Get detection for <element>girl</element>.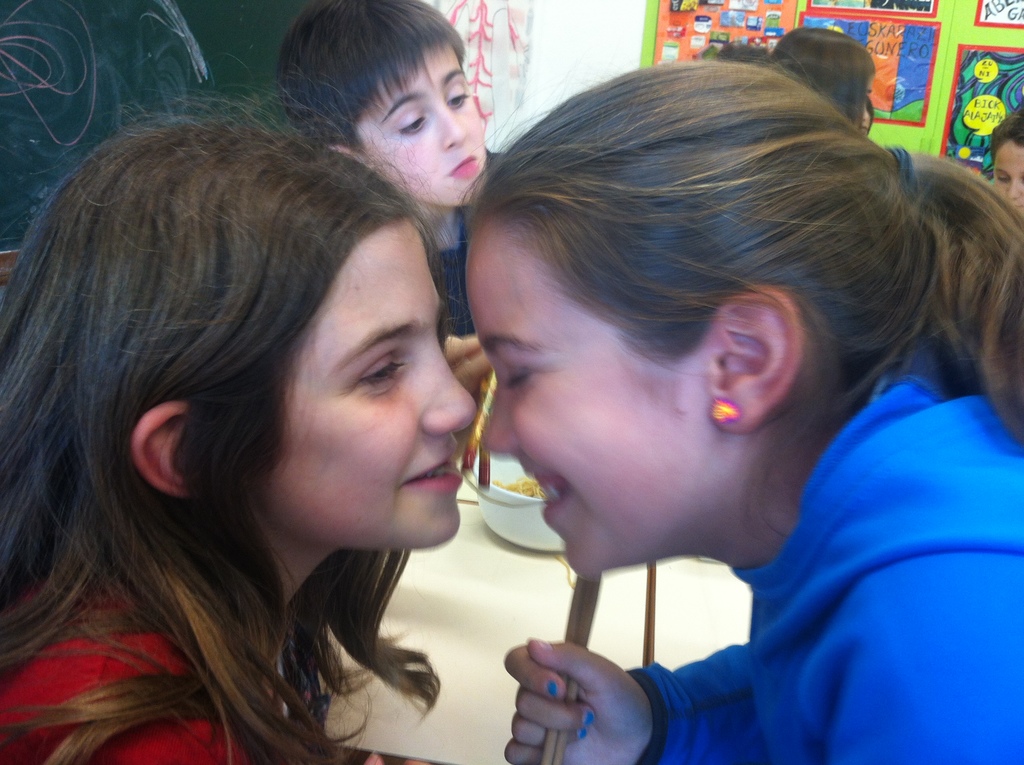
Detection: [0,100,484,764].
